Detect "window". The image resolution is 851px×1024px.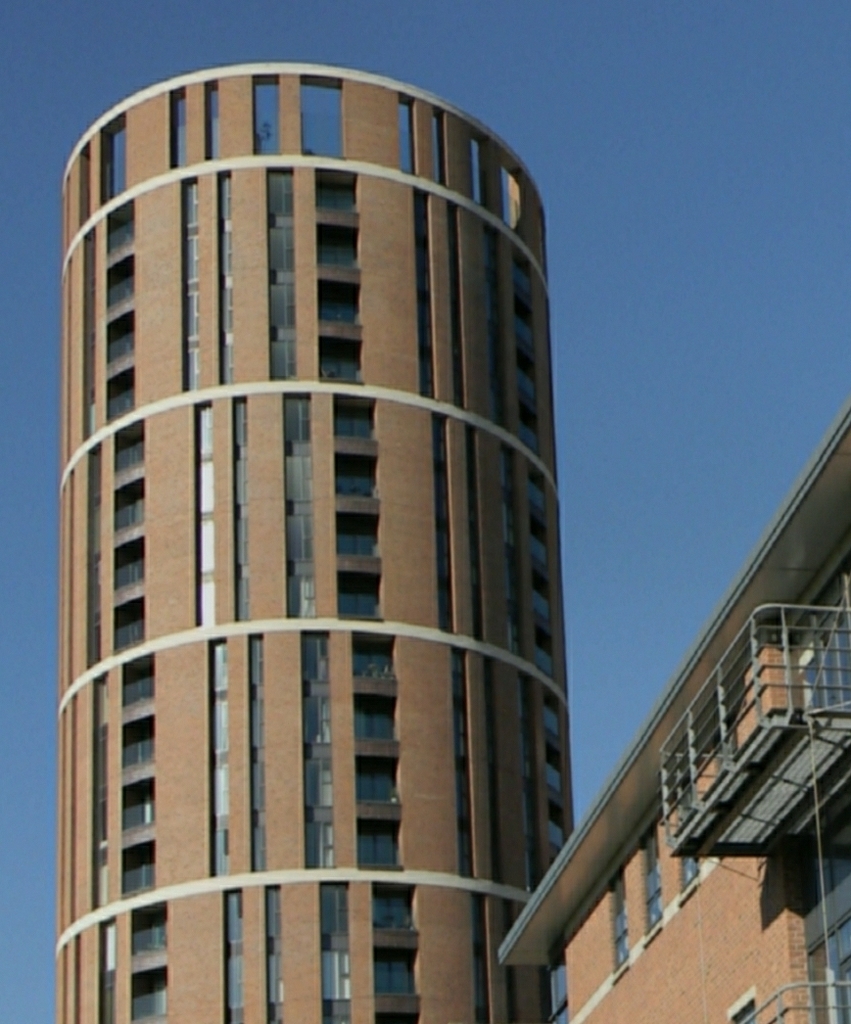
(113,611,145,646).
